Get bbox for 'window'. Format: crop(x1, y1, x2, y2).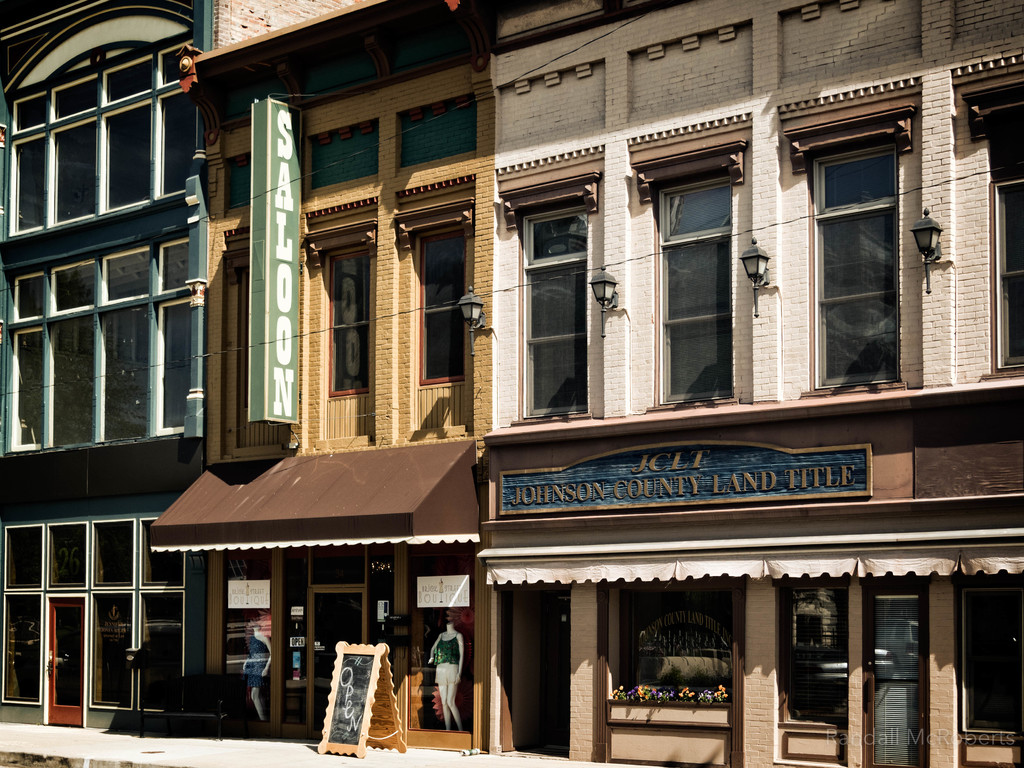
crop(92, 594, 141, 715).
